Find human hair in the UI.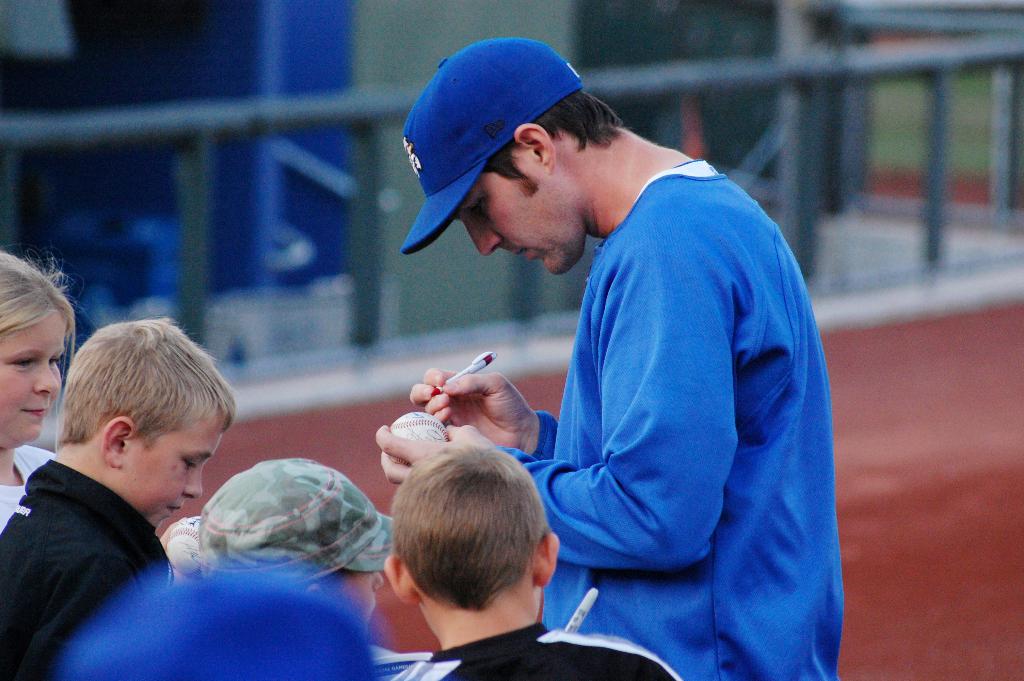
UI element at box(54, 315, 240, 446).
